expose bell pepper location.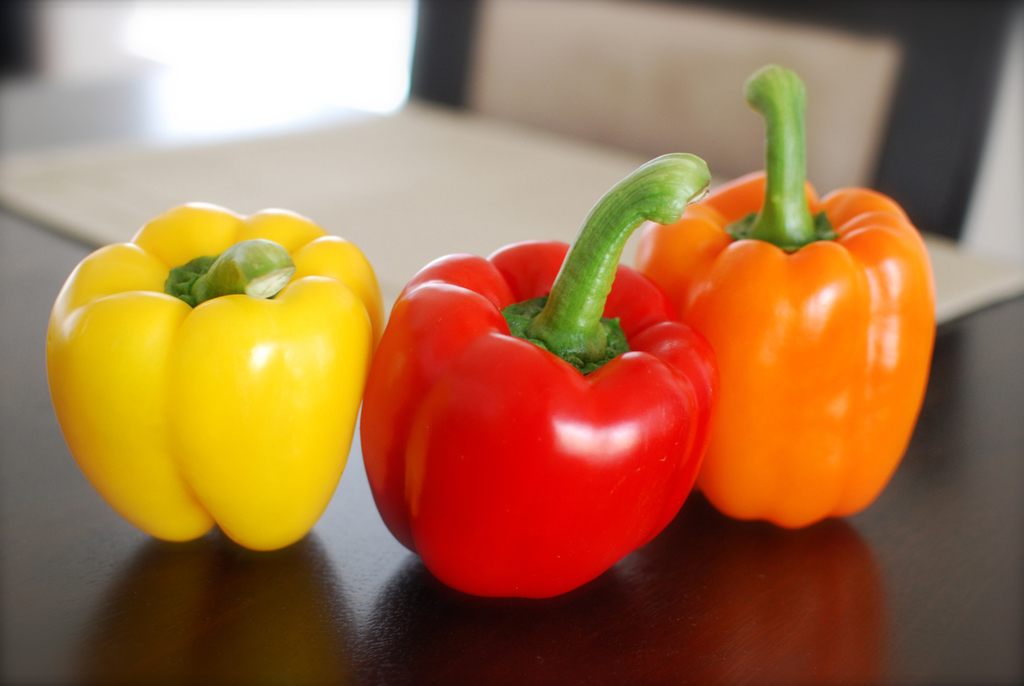
Exposed at {"left": 634, "top": 64, "right": 937, "bottom": 535}.
